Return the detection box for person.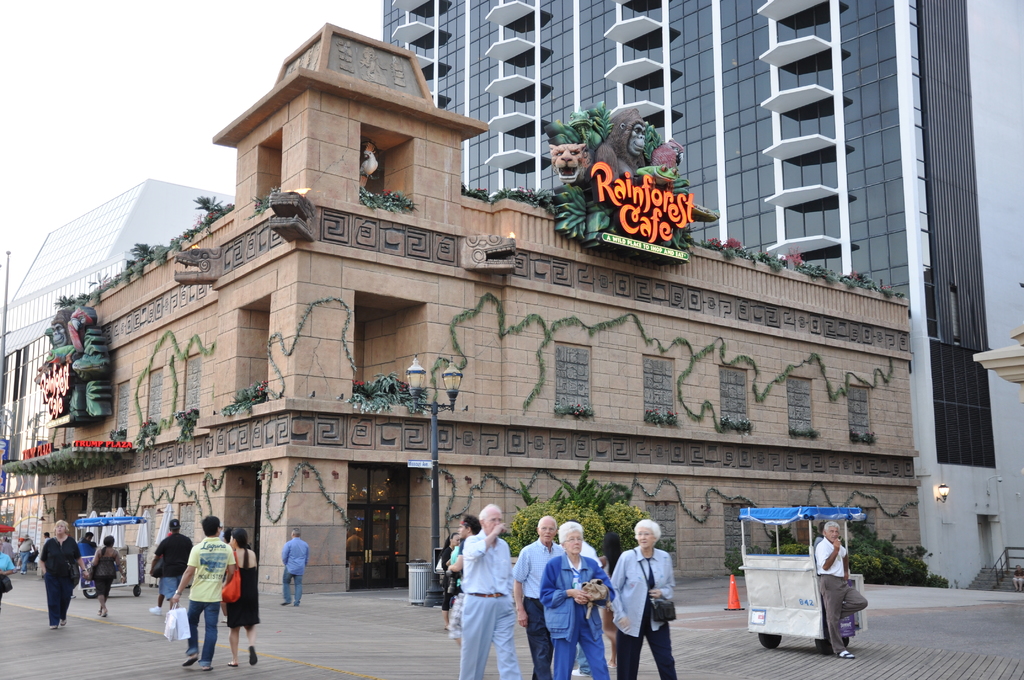
bbox=(430, 534, 463, 631).
